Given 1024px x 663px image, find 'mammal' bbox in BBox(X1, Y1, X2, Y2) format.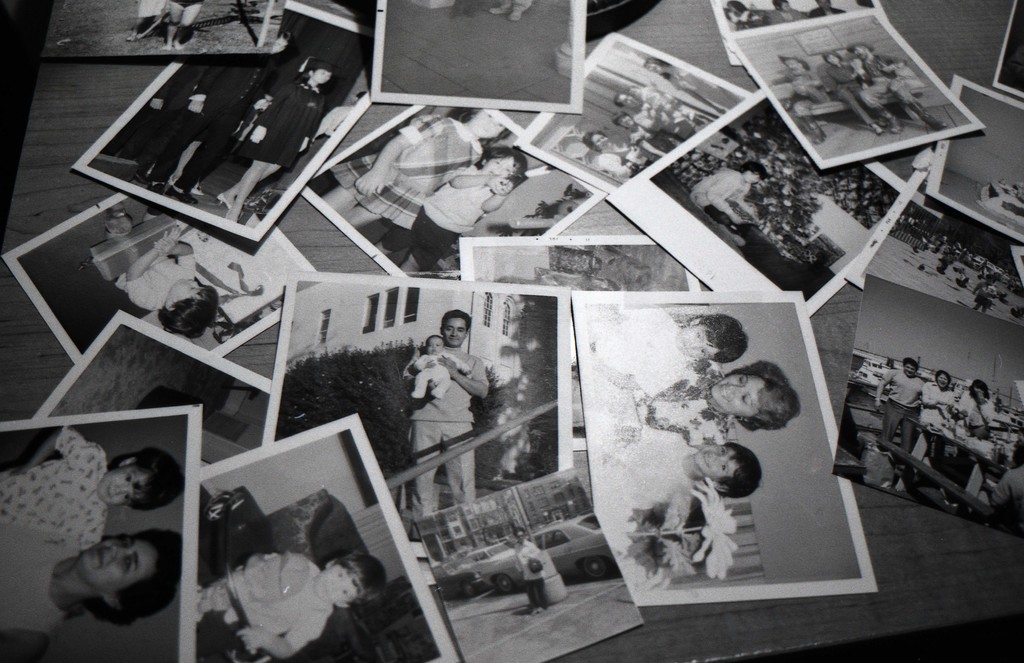
BBox(116, 218, 218, 341).
